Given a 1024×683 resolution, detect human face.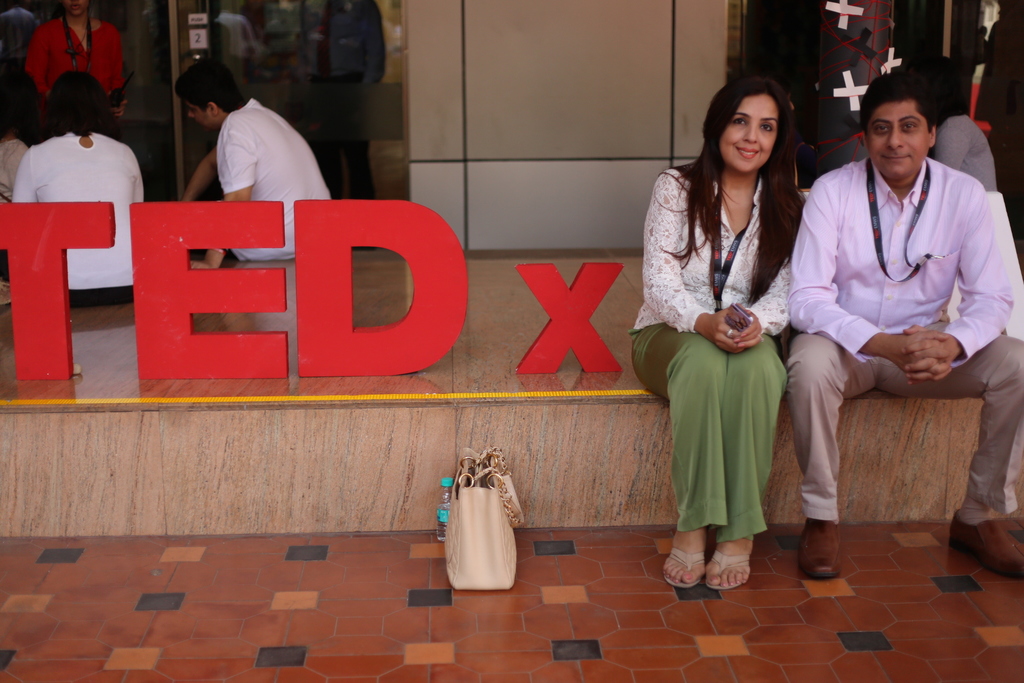
crop(865, 97, 933, 176).
